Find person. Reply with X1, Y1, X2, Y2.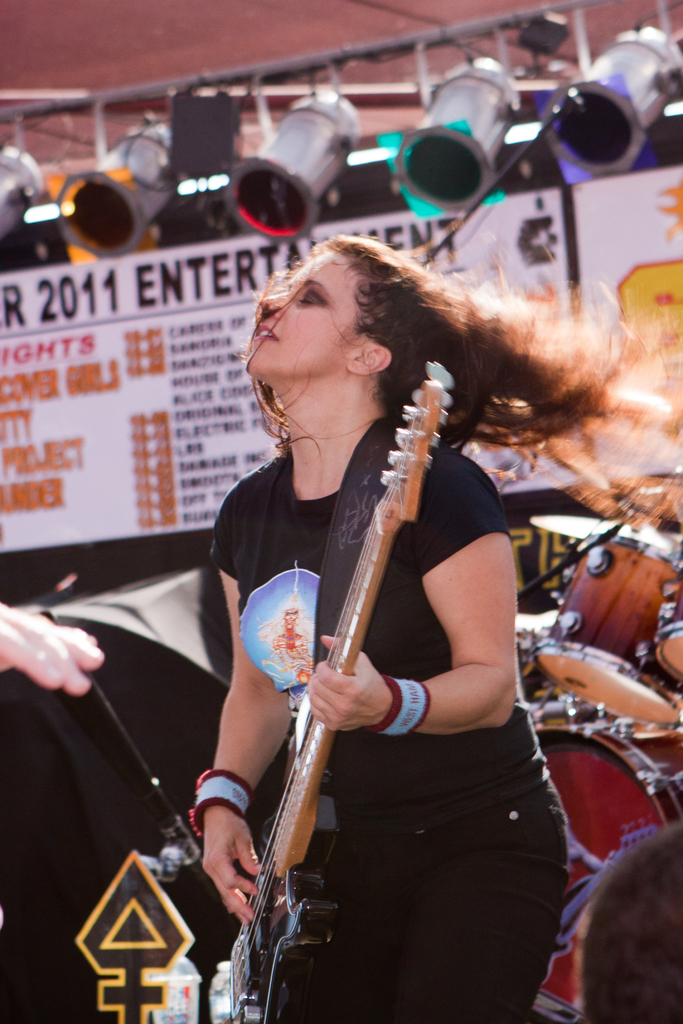
196, 230, 581, 1023.
